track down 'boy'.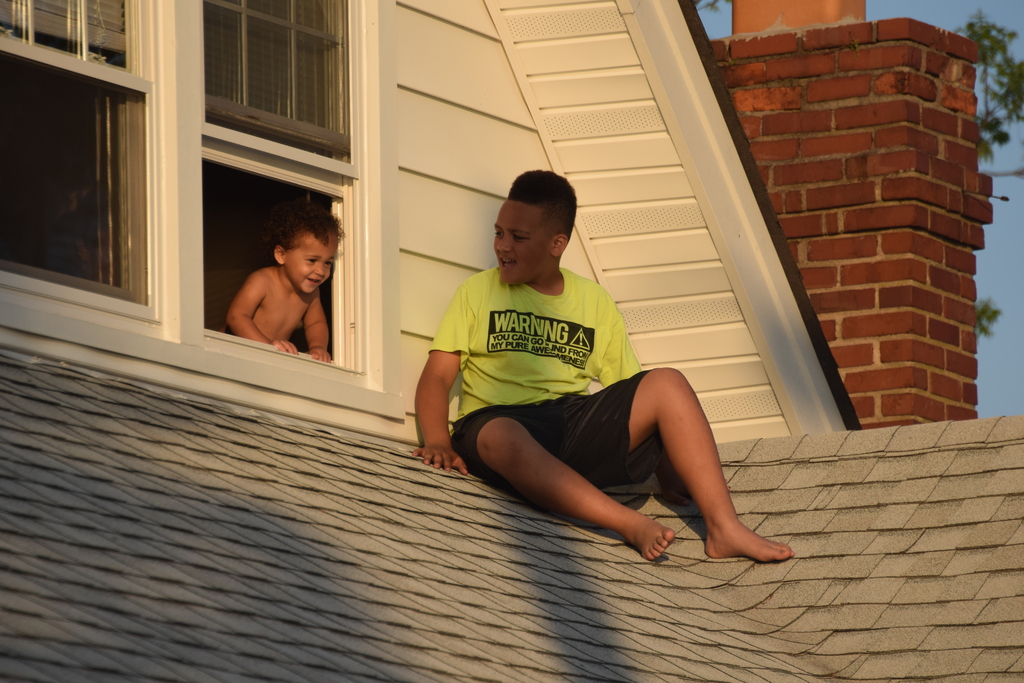
Tracked to 412 168 796 566.
